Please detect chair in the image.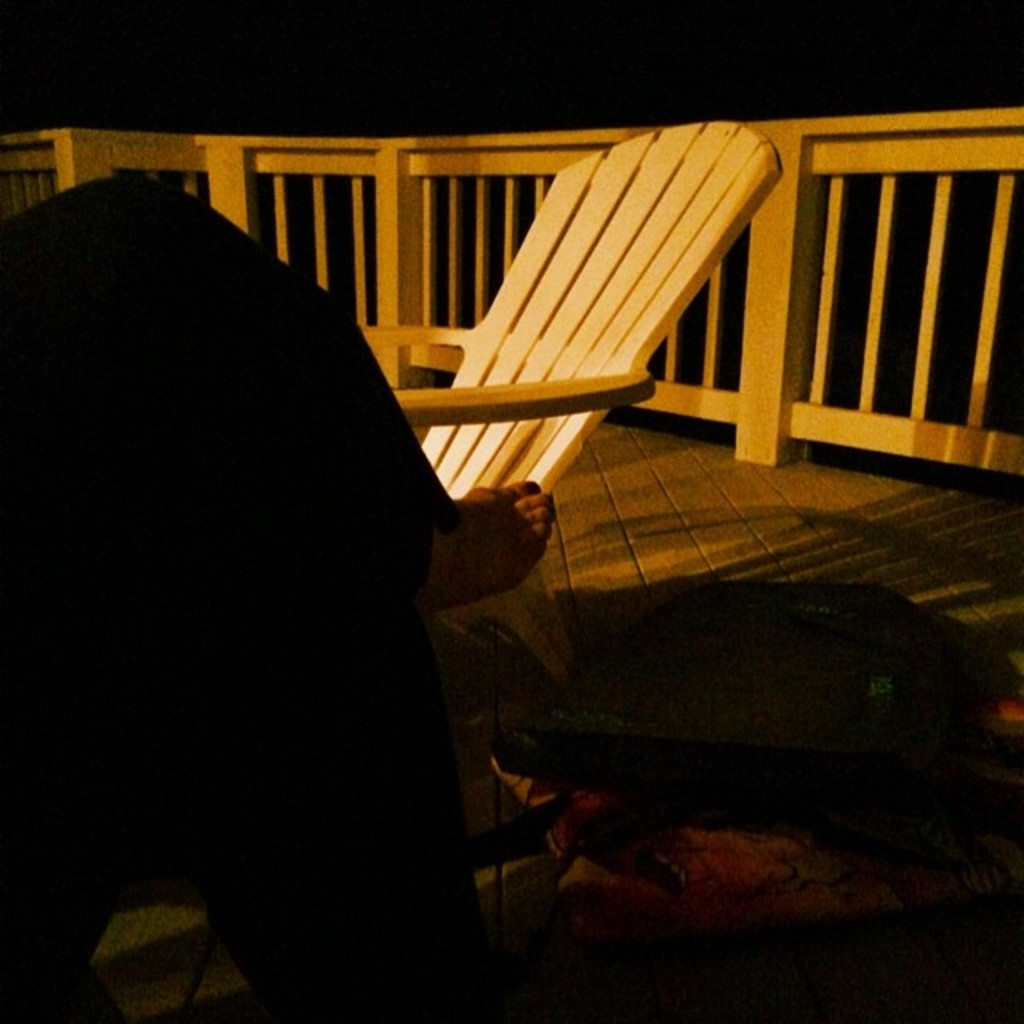
[x1=357, y1=118, x2=789, y2=789].
